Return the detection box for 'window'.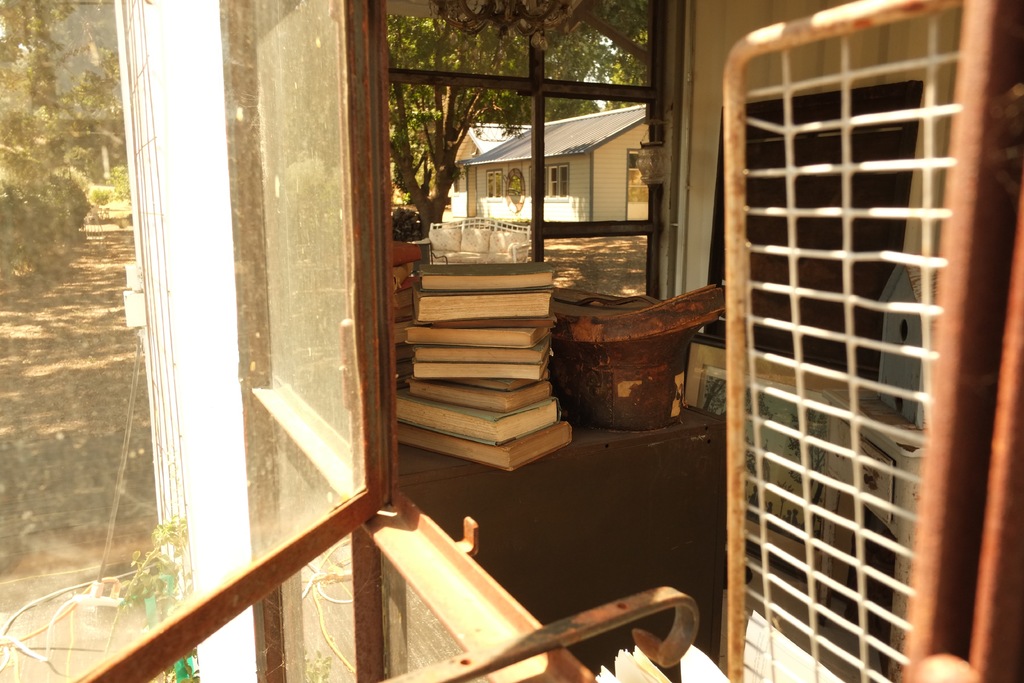
269 0 688 300.
